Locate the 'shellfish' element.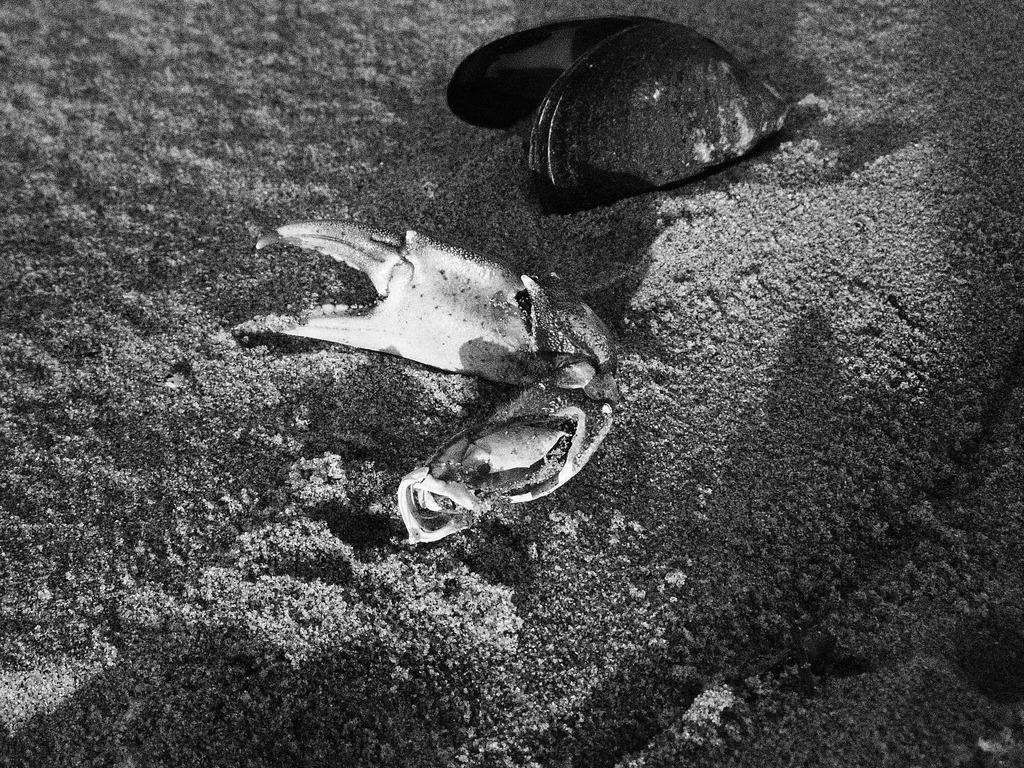
Element bbox: 310, 246, 649, 557.
